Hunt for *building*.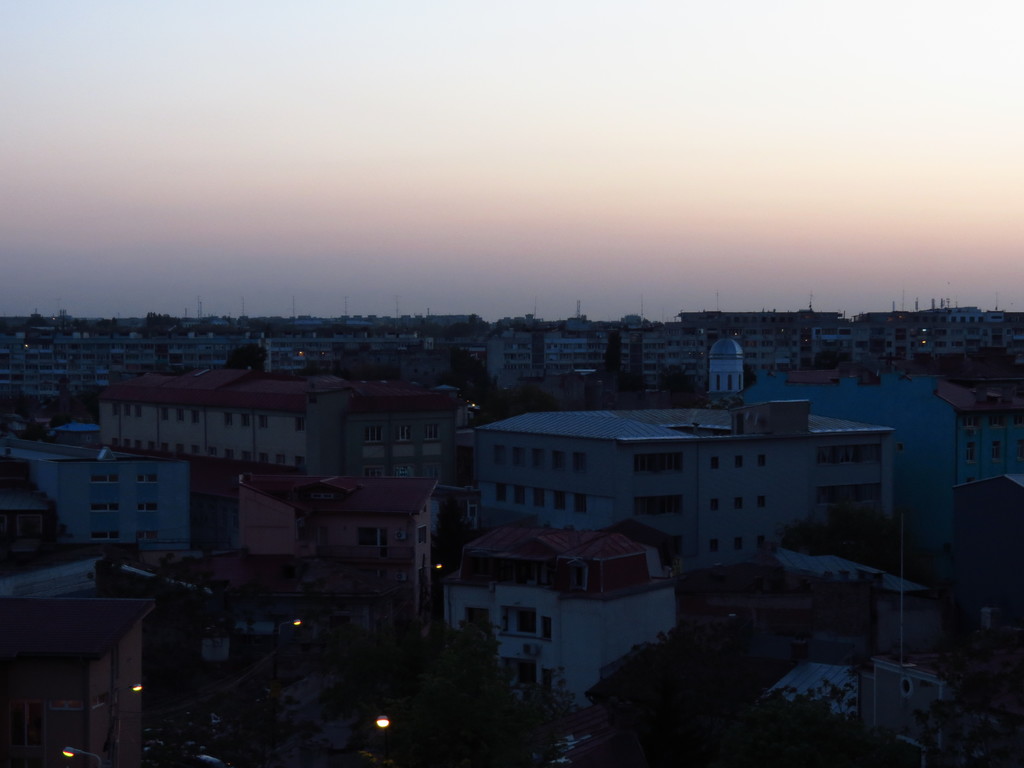
Hunted down at 447,525,675,703.
